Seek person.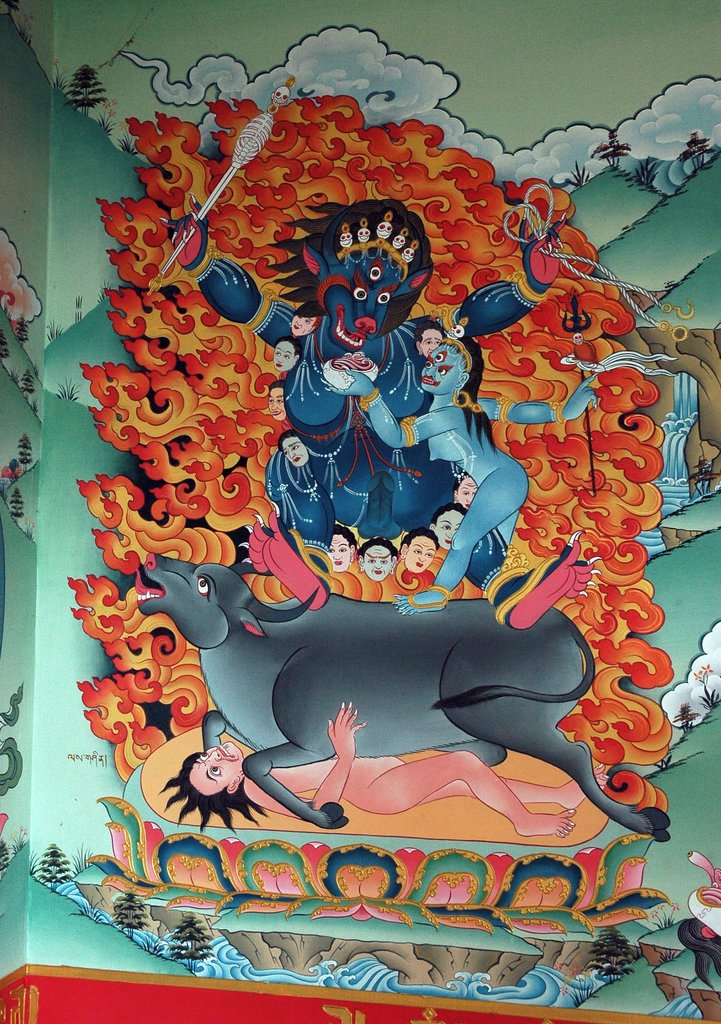
l=275, t=337, r=298, b=371.
